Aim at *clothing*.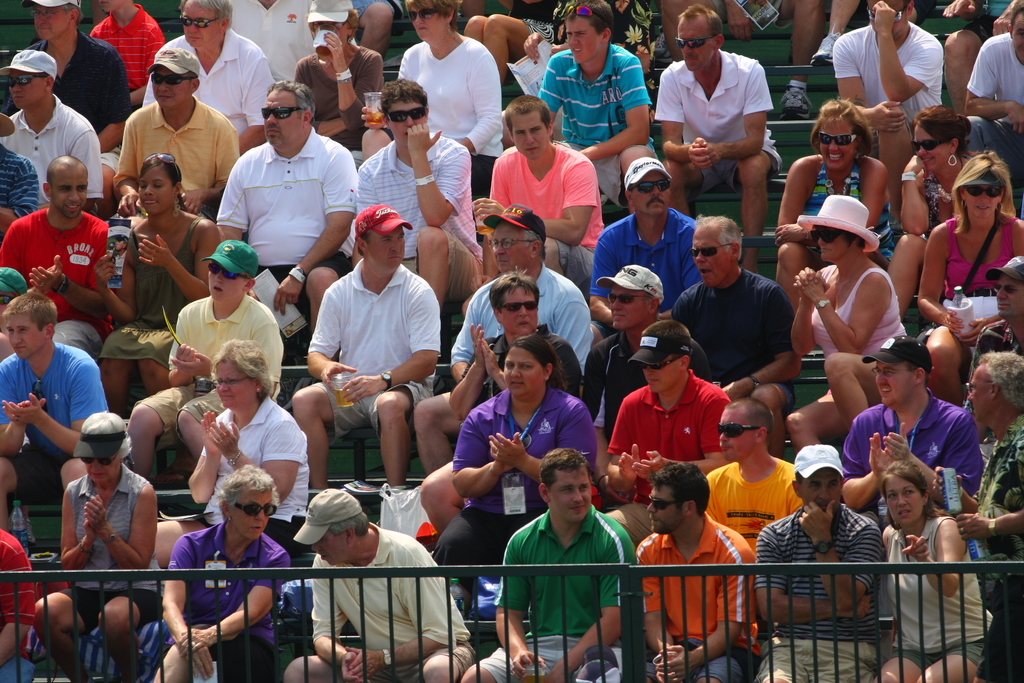
Aimed at <region>954, 37, 1023, 194</region>.
